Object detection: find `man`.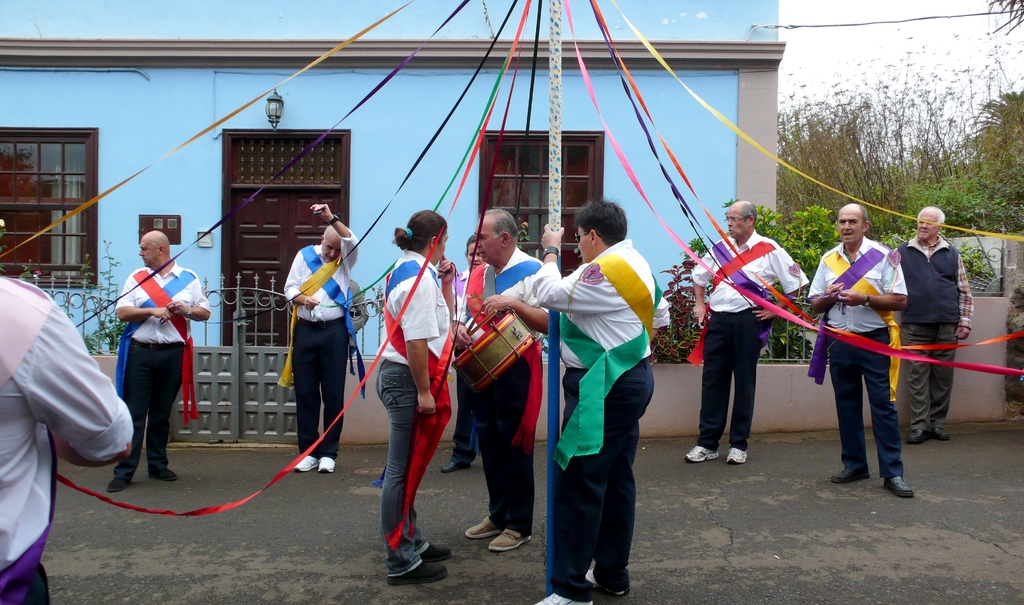
{"x1": 457, "y1": 195, "x2": 544, "y2": 549}.
